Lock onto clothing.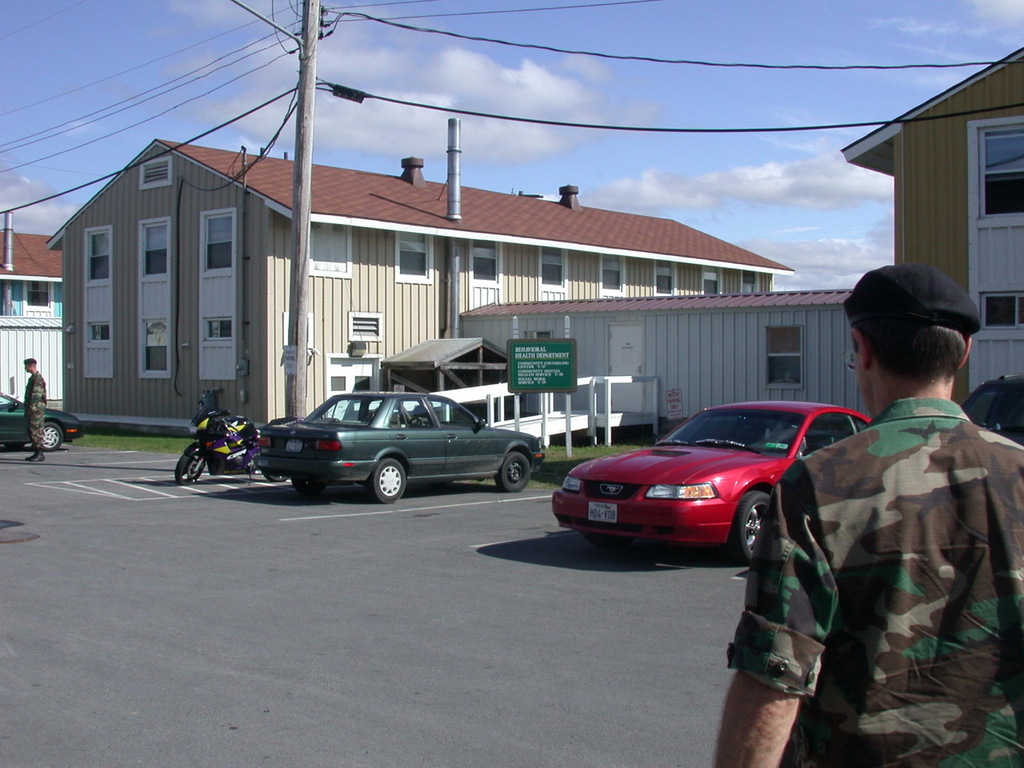
Locked: 18:362:48:446.
